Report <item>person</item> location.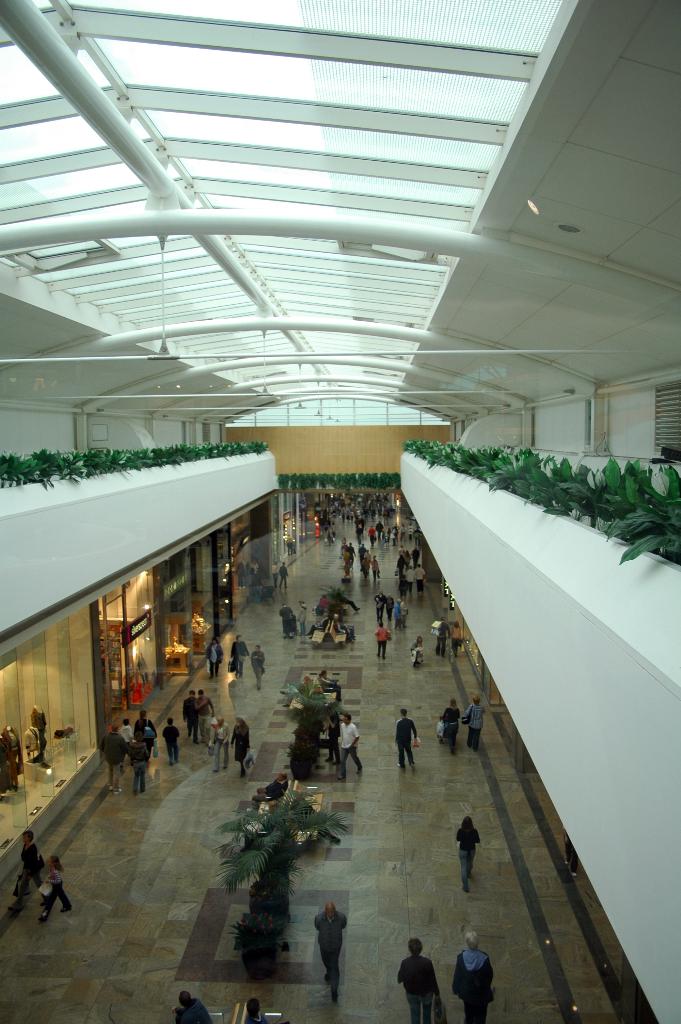
Report: [x1=35, y1=852, x2=69, y2=918].
